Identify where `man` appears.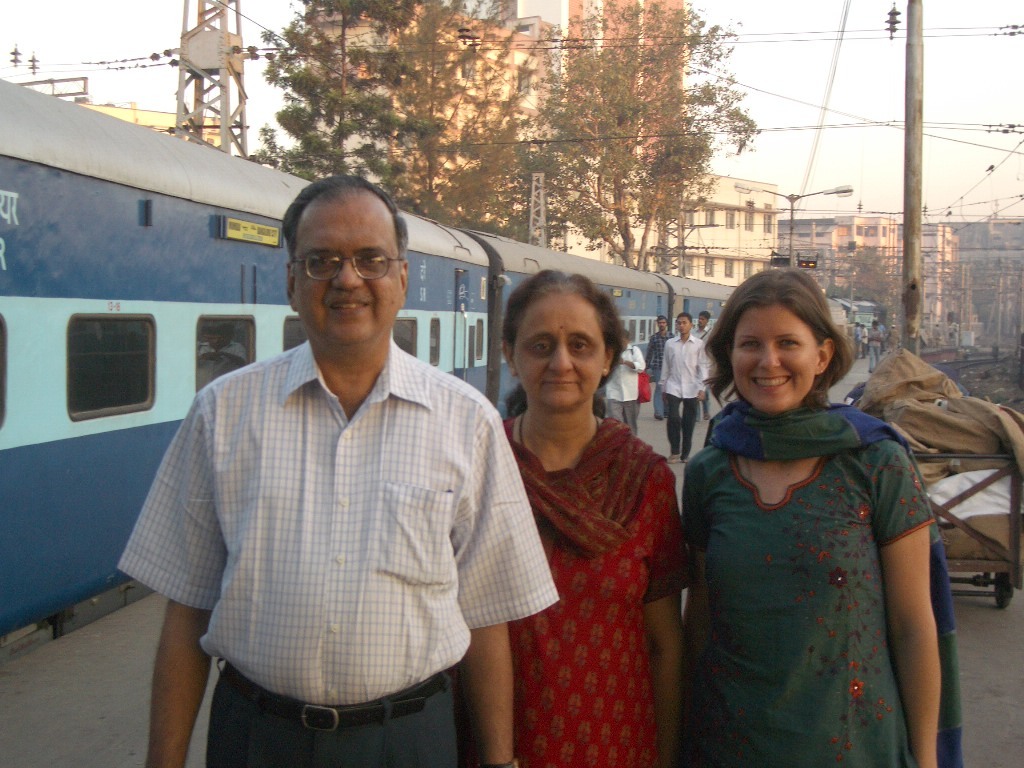
Appears at 657, 317, 707, 466.
